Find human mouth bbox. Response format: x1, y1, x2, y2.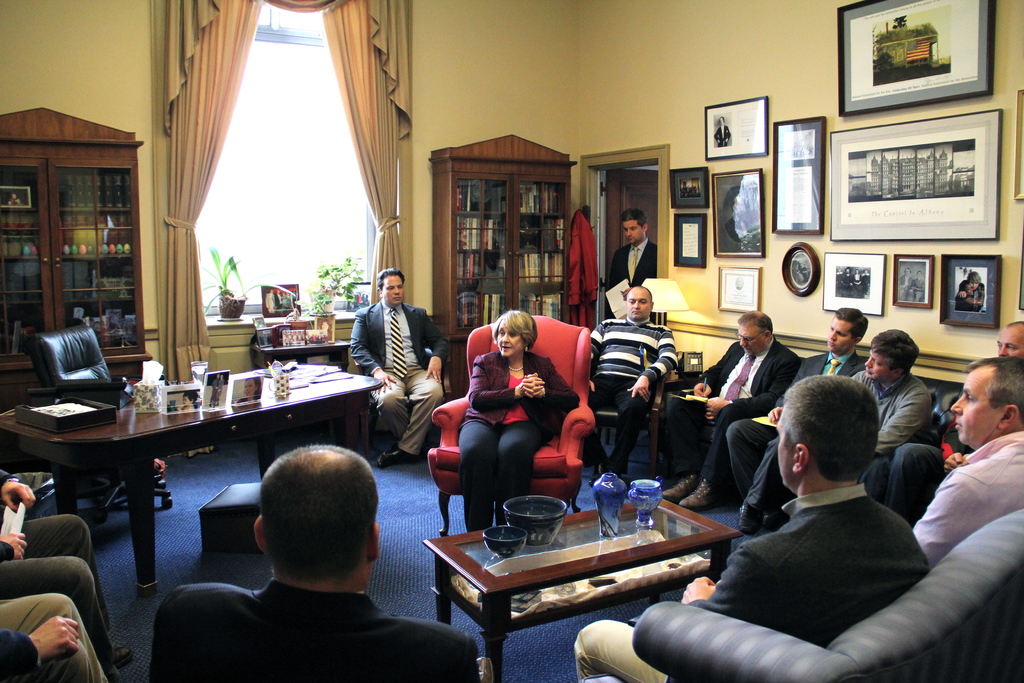
392, 299, 399, 302.
